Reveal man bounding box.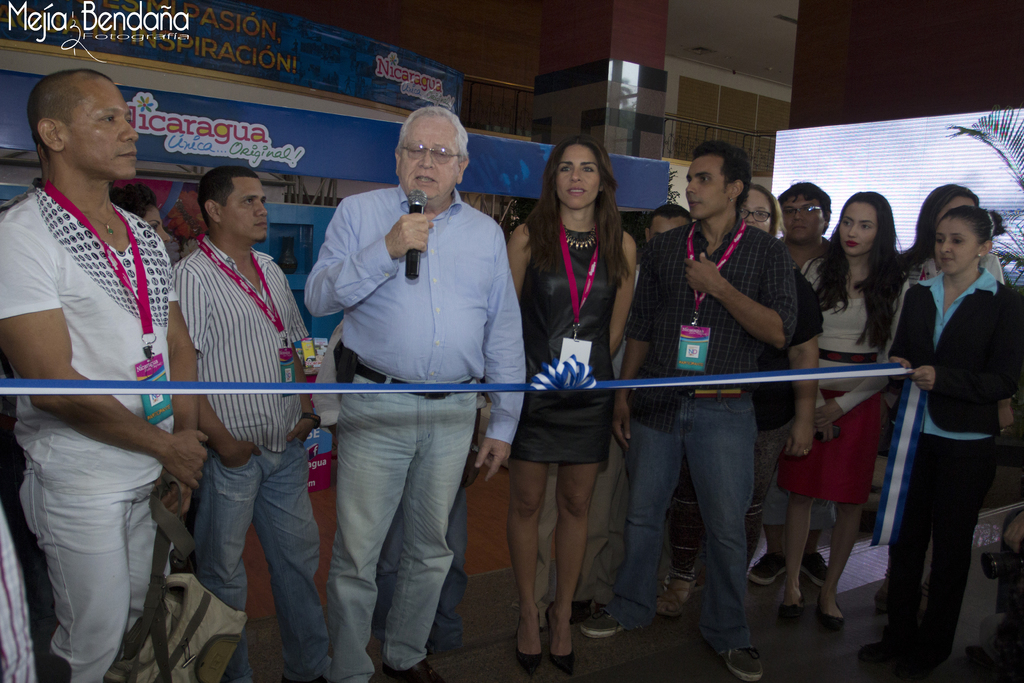
Revealed: x1=0, y1=70, x2=209, y2=679.
